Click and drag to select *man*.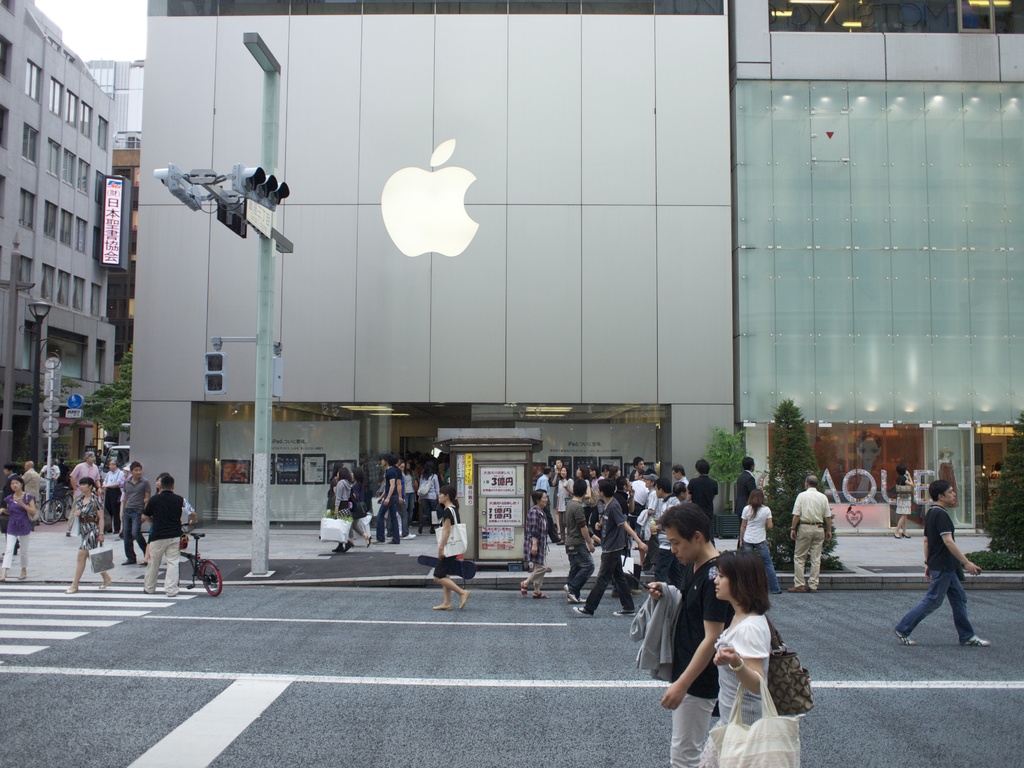
Selection: box(687, 458, 721, 520).
